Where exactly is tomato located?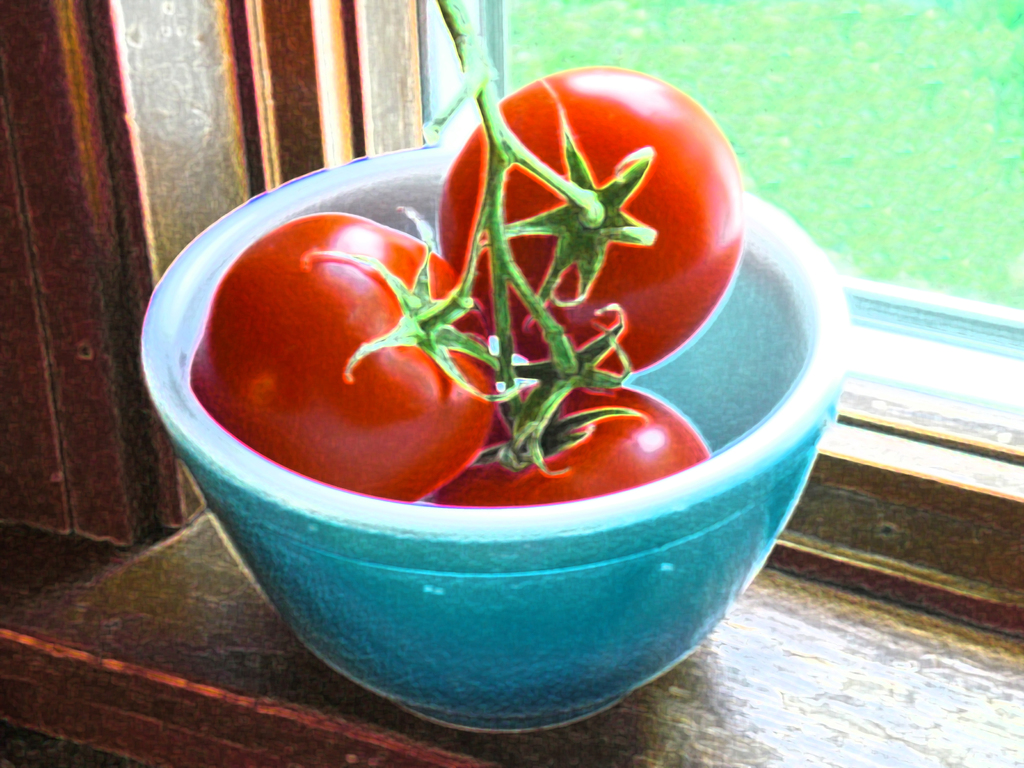
Its bounding box is rect(188, 209, 514, 502).
